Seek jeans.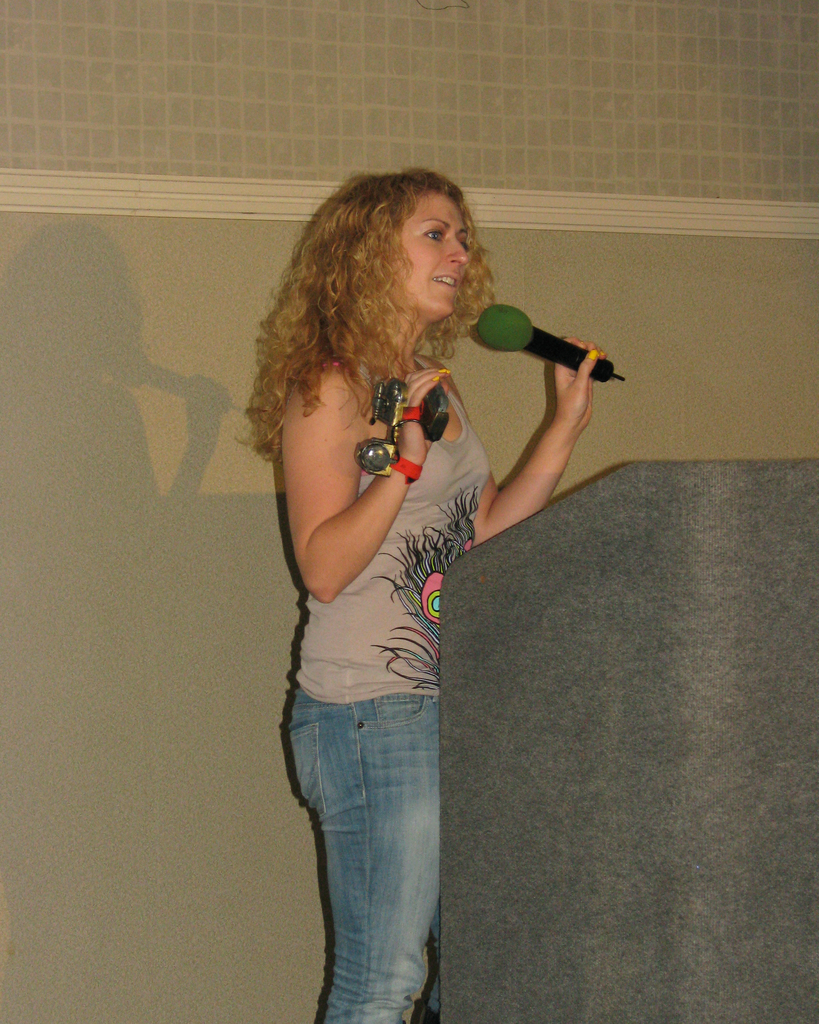
region(284, 662, 462, 1016).
